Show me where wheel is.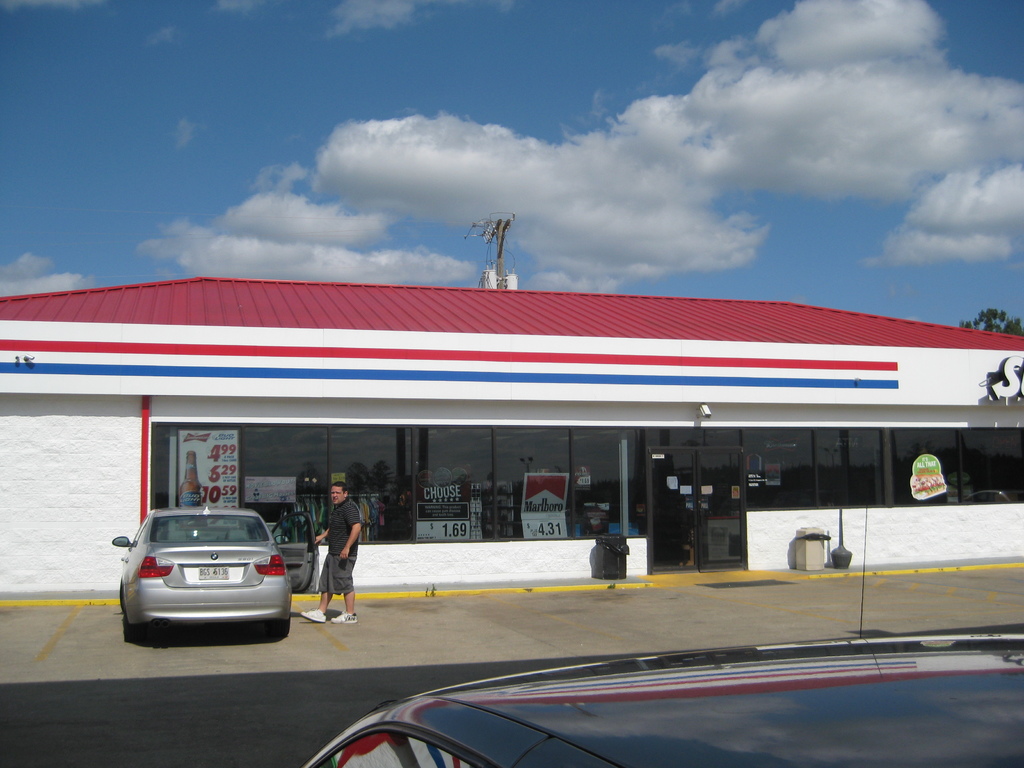
wheel is at 123/599/153/643.
